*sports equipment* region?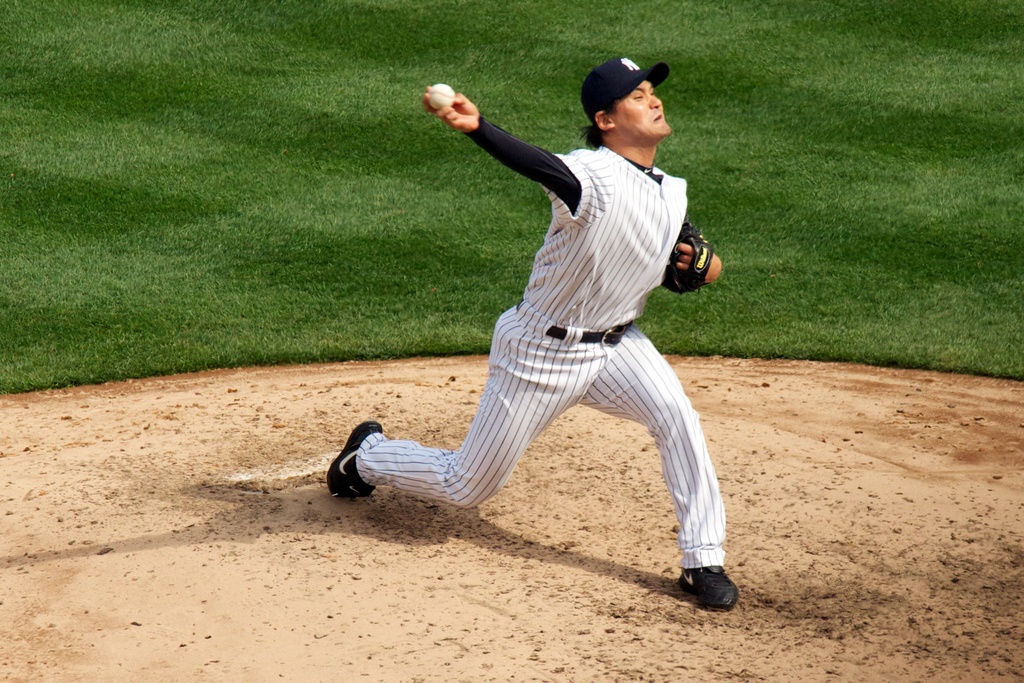
left=424, top=85, right=456, bottom=111
